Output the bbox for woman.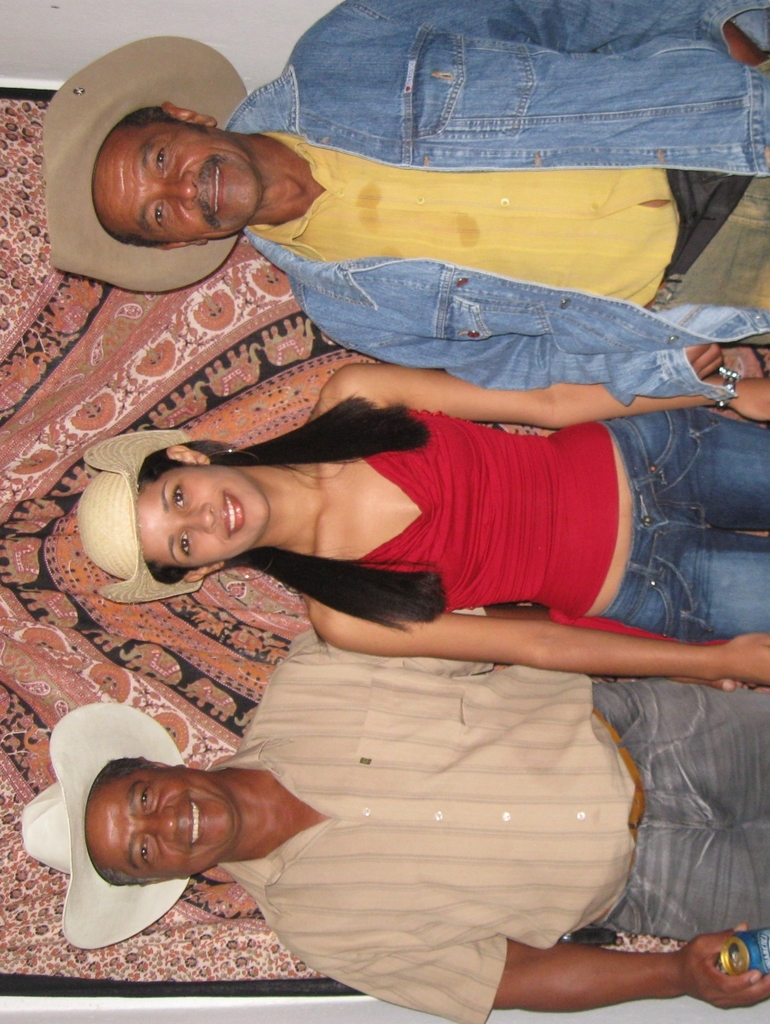
73,363,769,686.
